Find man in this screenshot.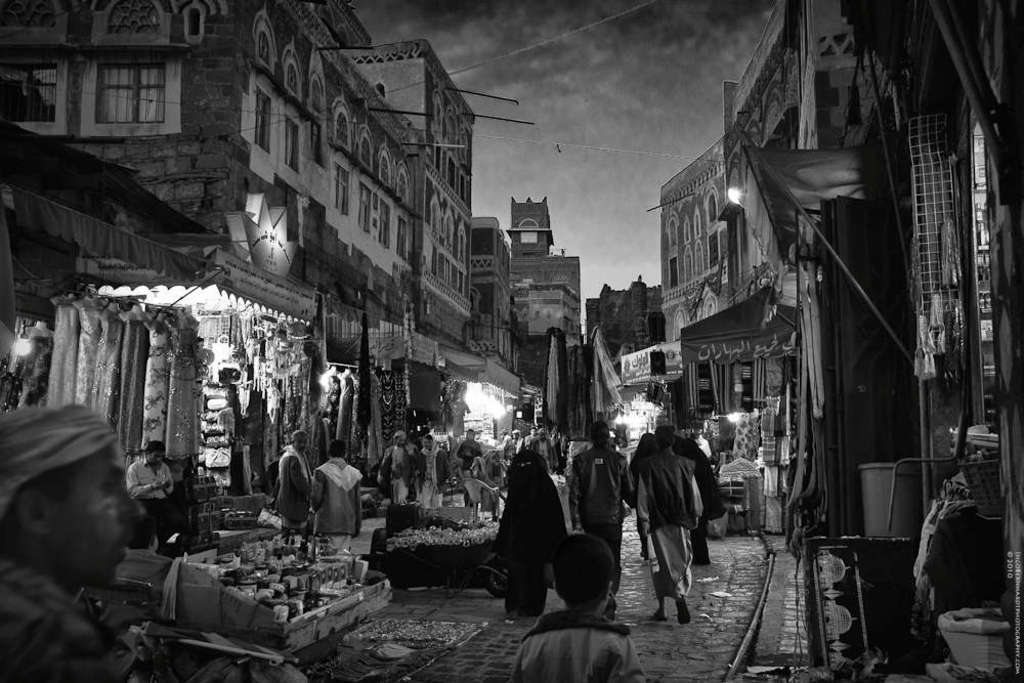
The bounding box for man is (305, 435, 364, 554).
